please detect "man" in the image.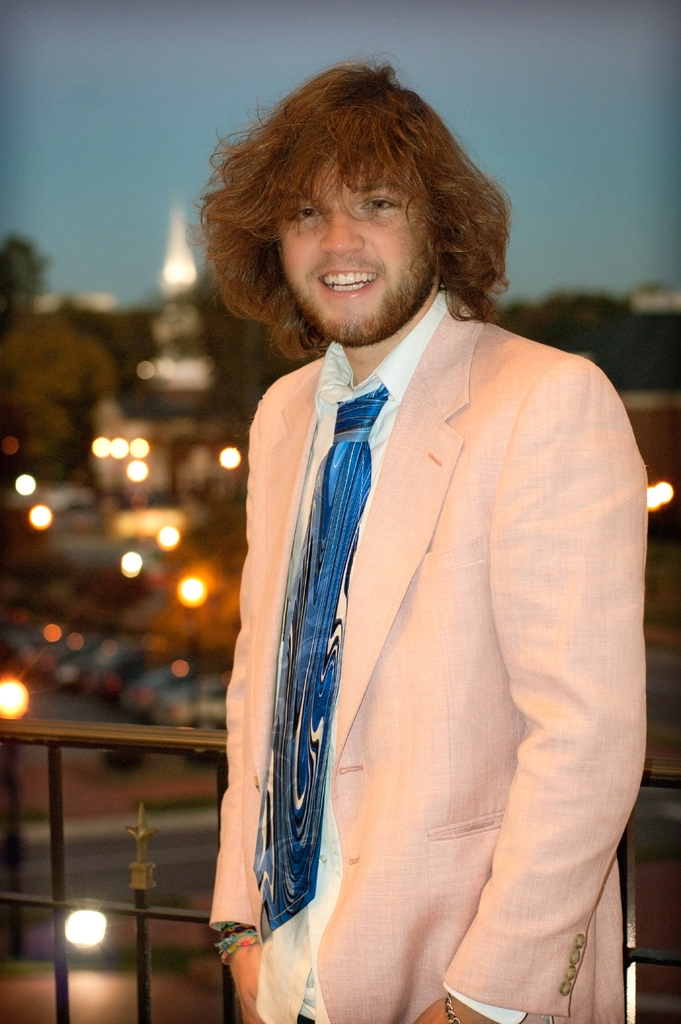
bbox=[161, 71, 657, 980].
